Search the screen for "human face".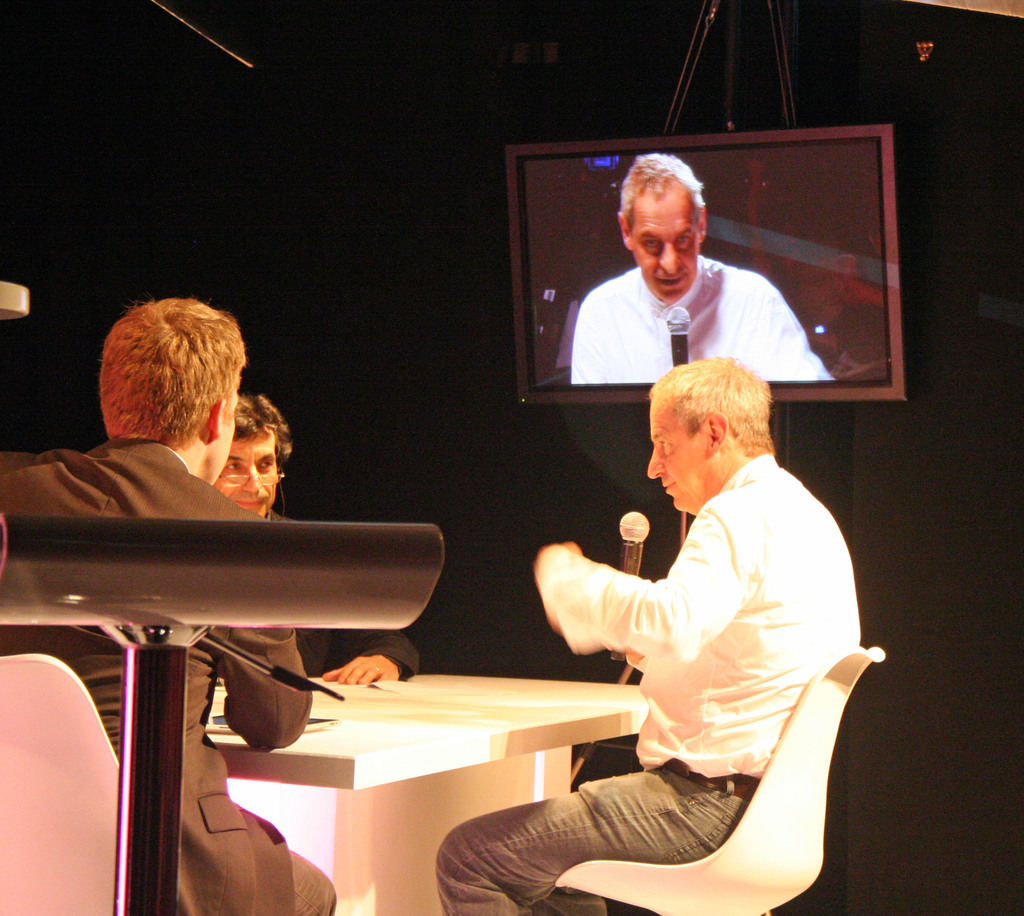
Found at rect(648, 398, 707, 508).
